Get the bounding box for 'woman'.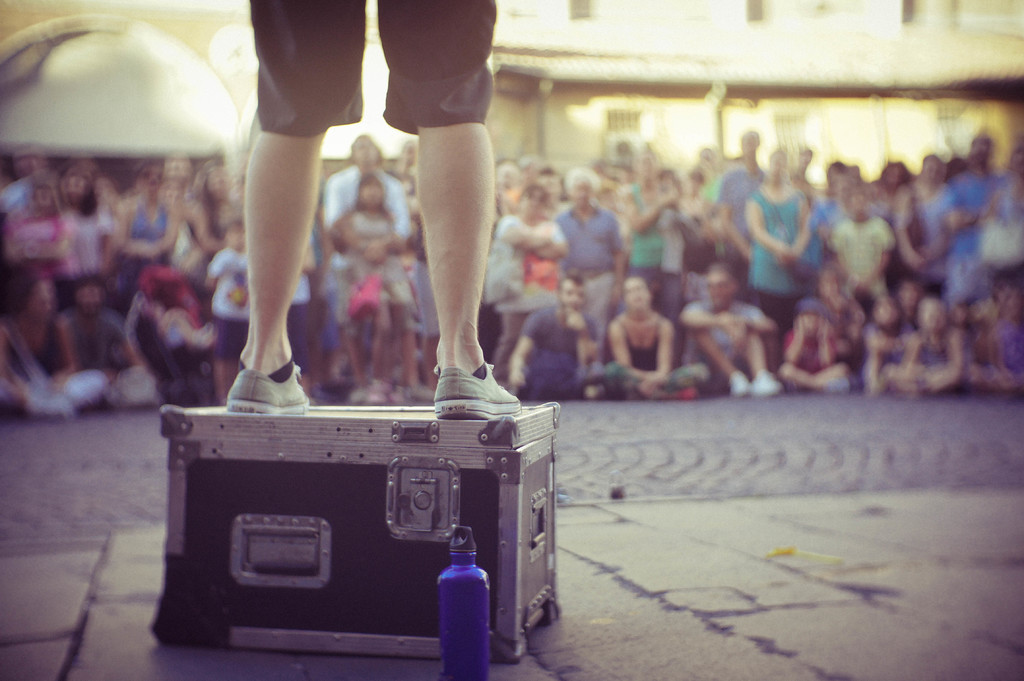
region(114, 166, 177, 264).
